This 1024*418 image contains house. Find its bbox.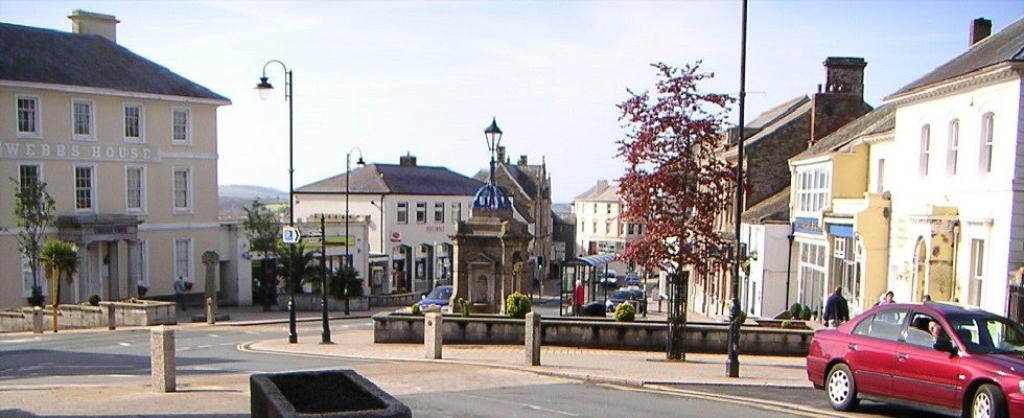
box(7, 6, 247, 316).
